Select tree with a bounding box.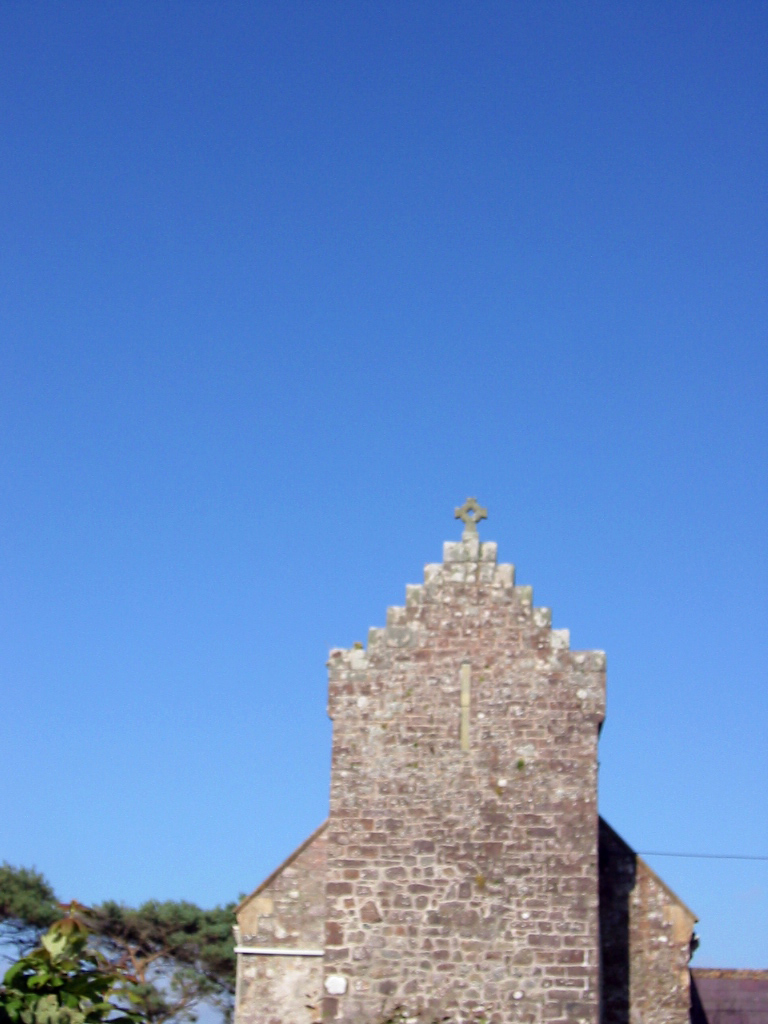
{"left": 0, "top": 865, "right": 81, "bottom": 929}.
